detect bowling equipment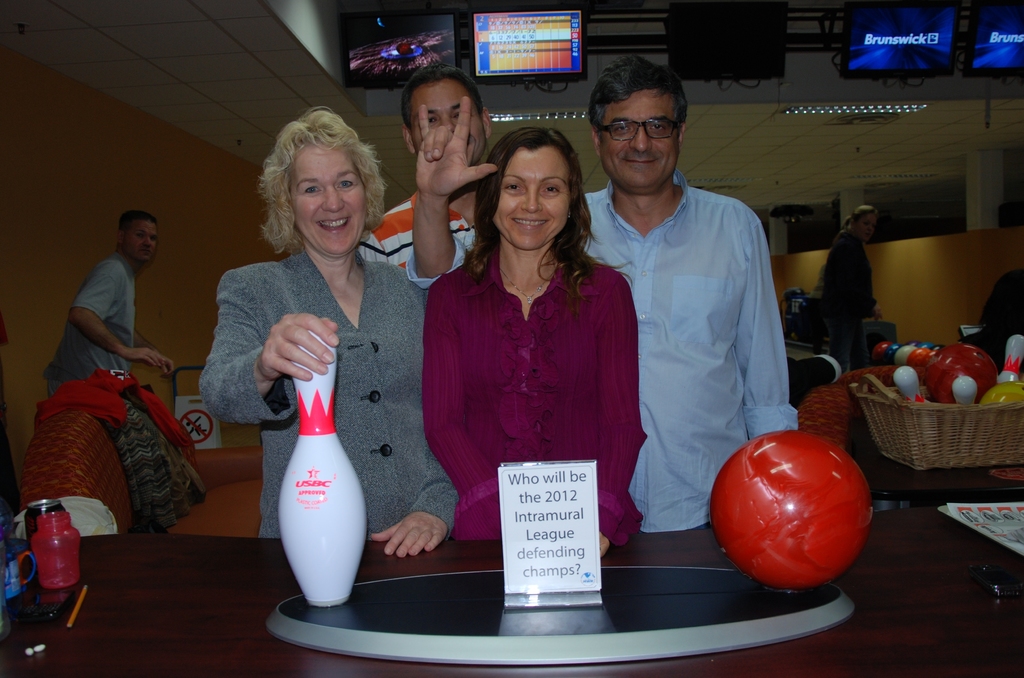
895,362,930,403
